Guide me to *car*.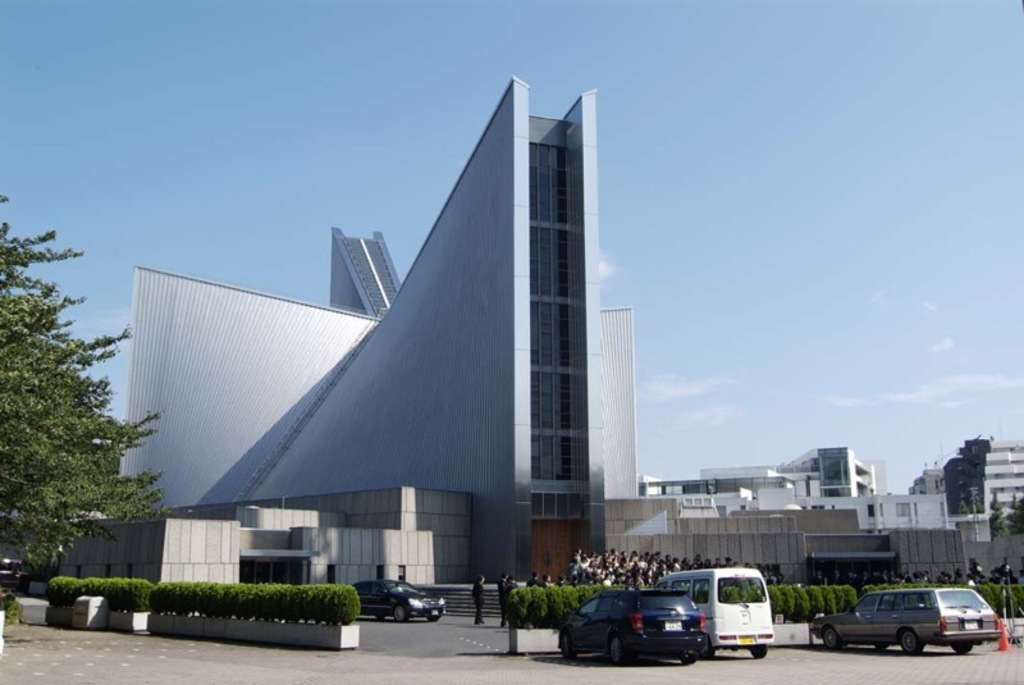
Guidance: 810/586/1000/658.
